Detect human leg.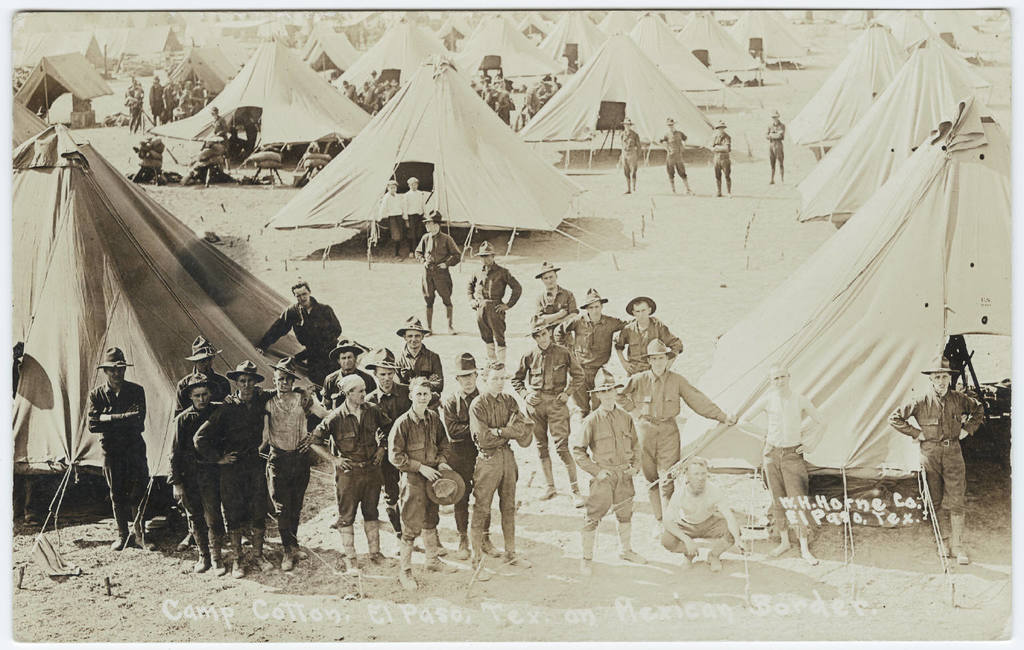
Detected at x1=501, y1=450, x2=533, y2=567.
